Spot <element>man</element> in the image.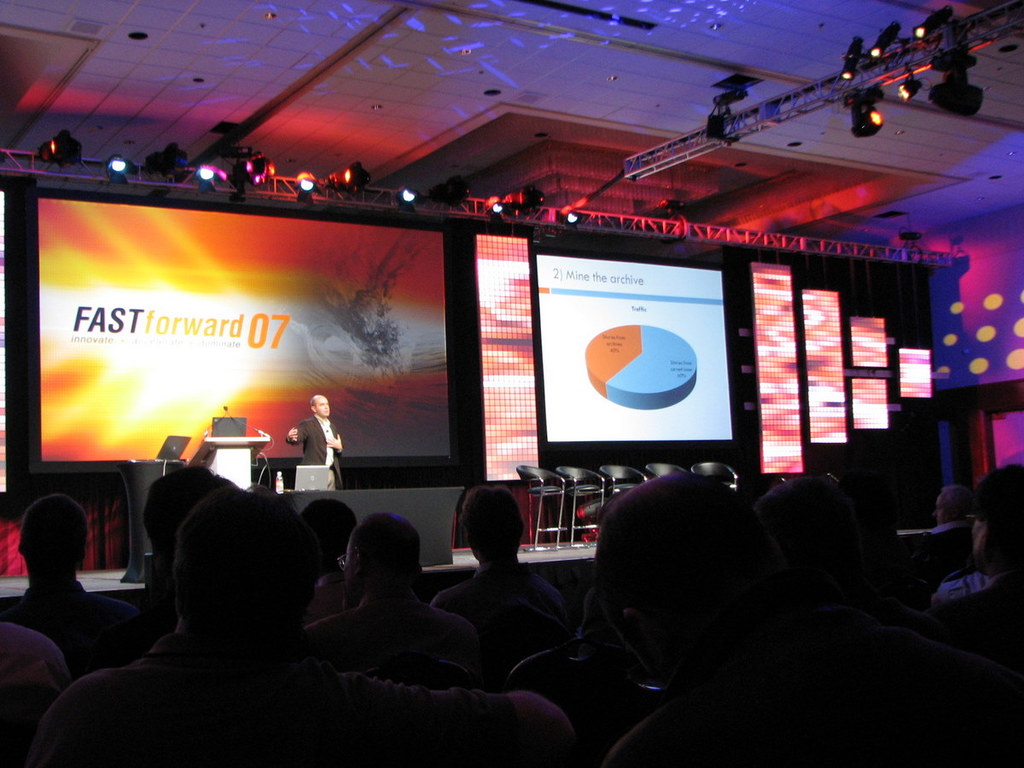
<element>man</element> found at 930,464,1023,623.
